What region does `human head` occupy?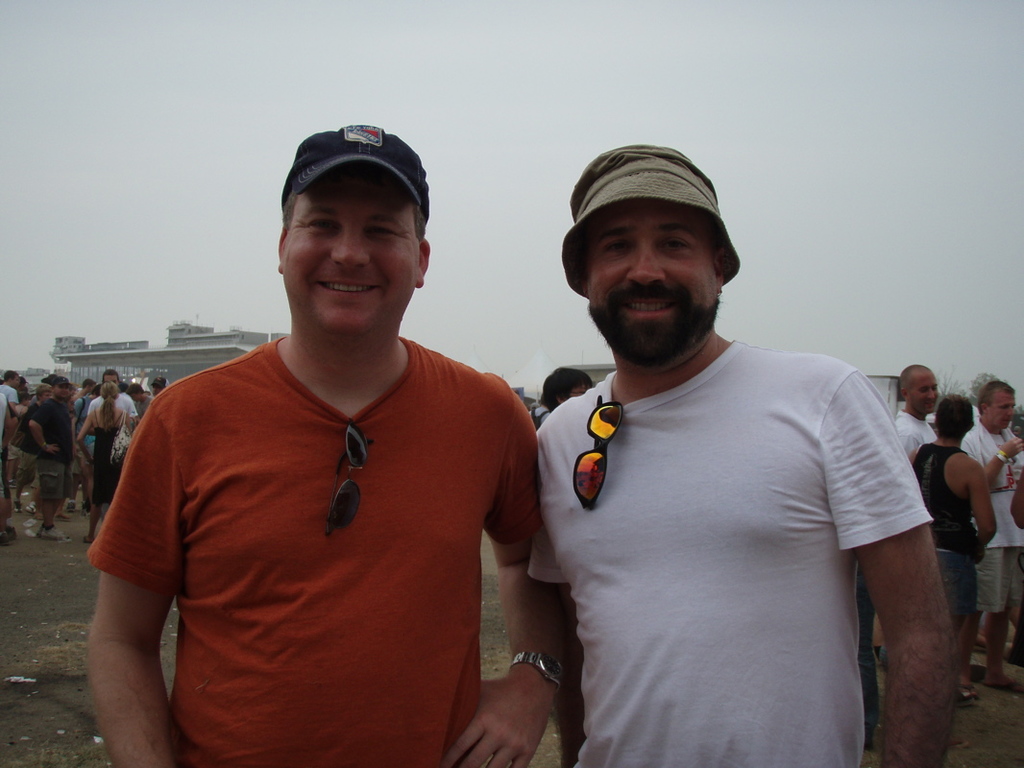
detection(978, 377, 1019, 430).
